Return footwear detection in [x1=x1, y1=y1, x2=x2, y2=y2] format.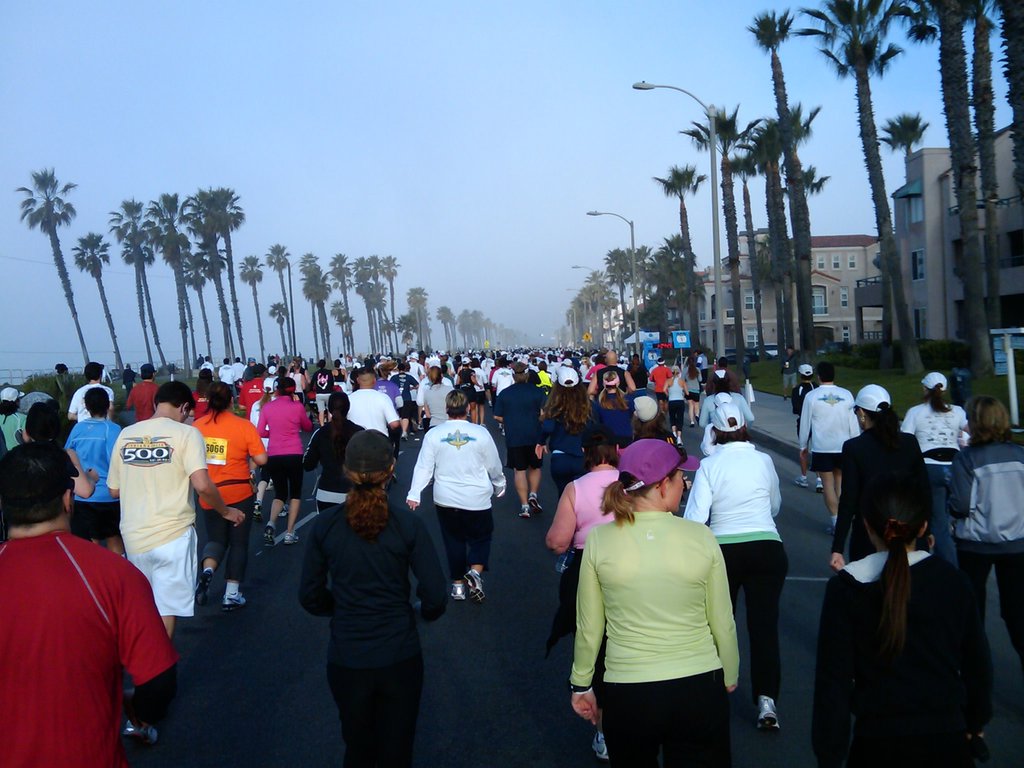
[x1=589, y1=725, x2=616, y2=765].
